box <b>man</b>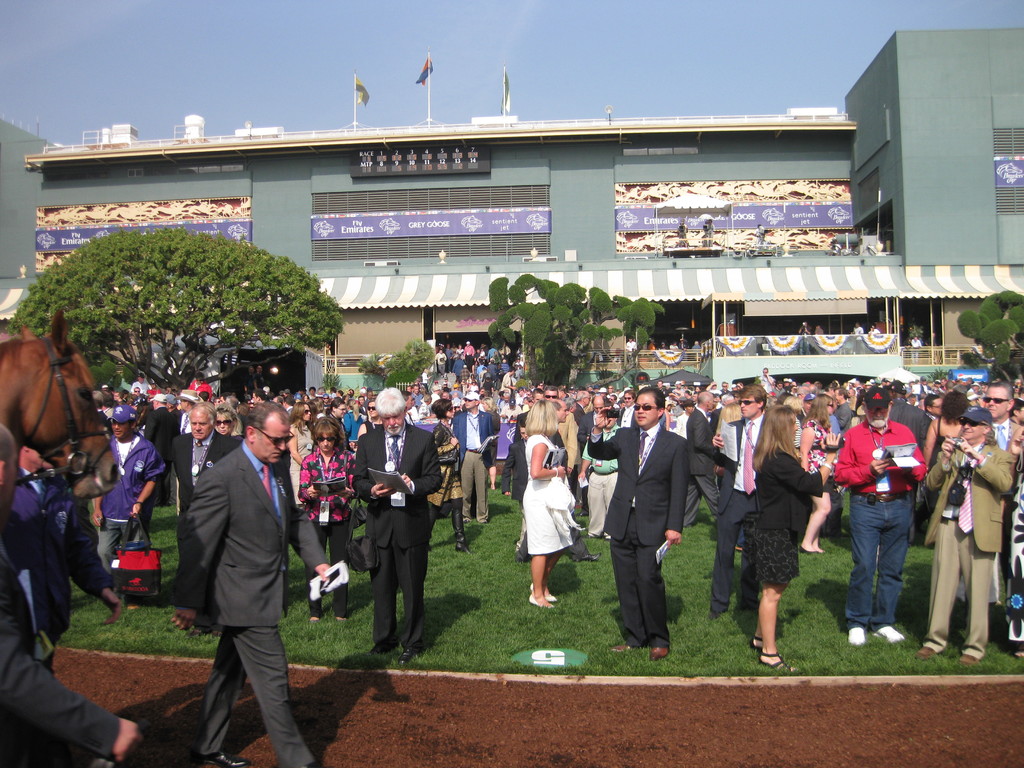
173,387,201,516
